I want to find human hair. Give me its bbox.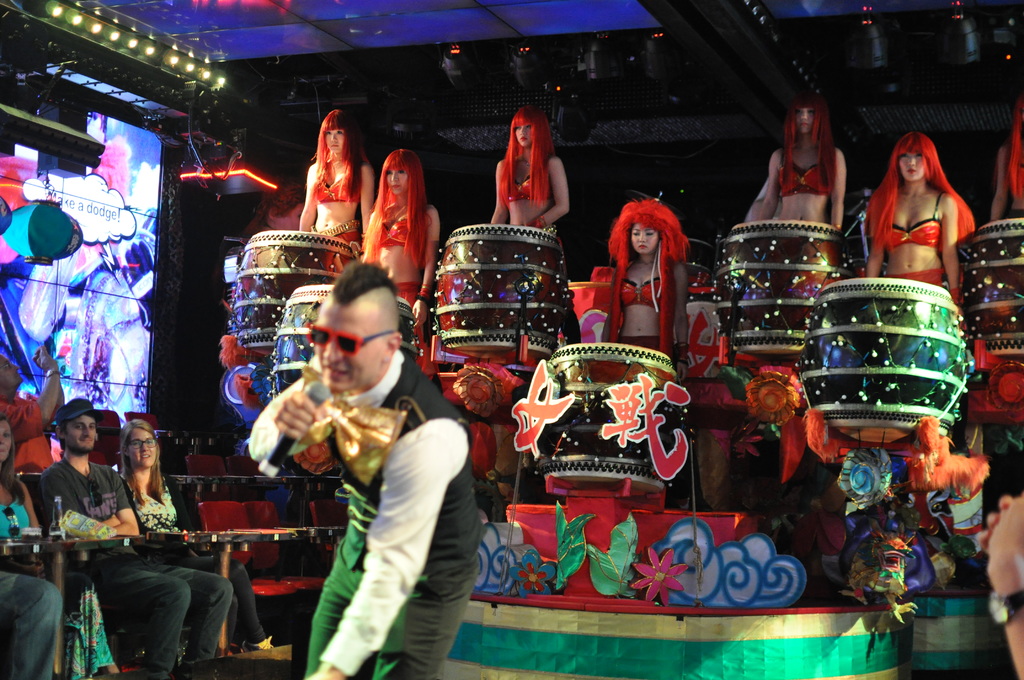
[left=780, top=90, right=842, bottom=200].
